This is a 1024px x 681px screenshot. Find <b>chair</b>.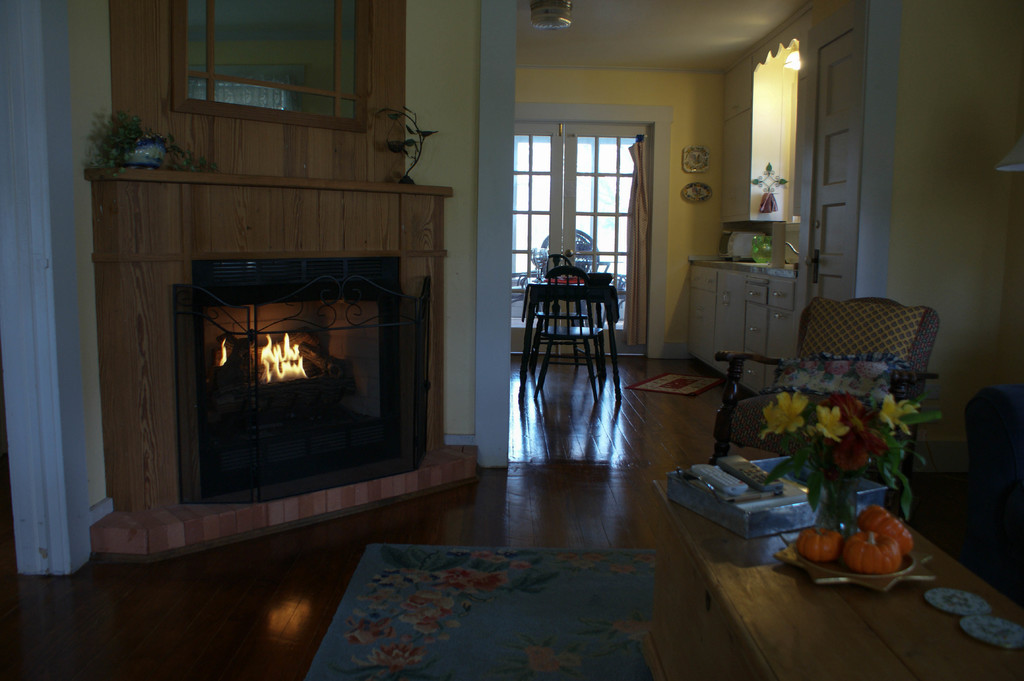
Bounding box: 525,266,607,393.
